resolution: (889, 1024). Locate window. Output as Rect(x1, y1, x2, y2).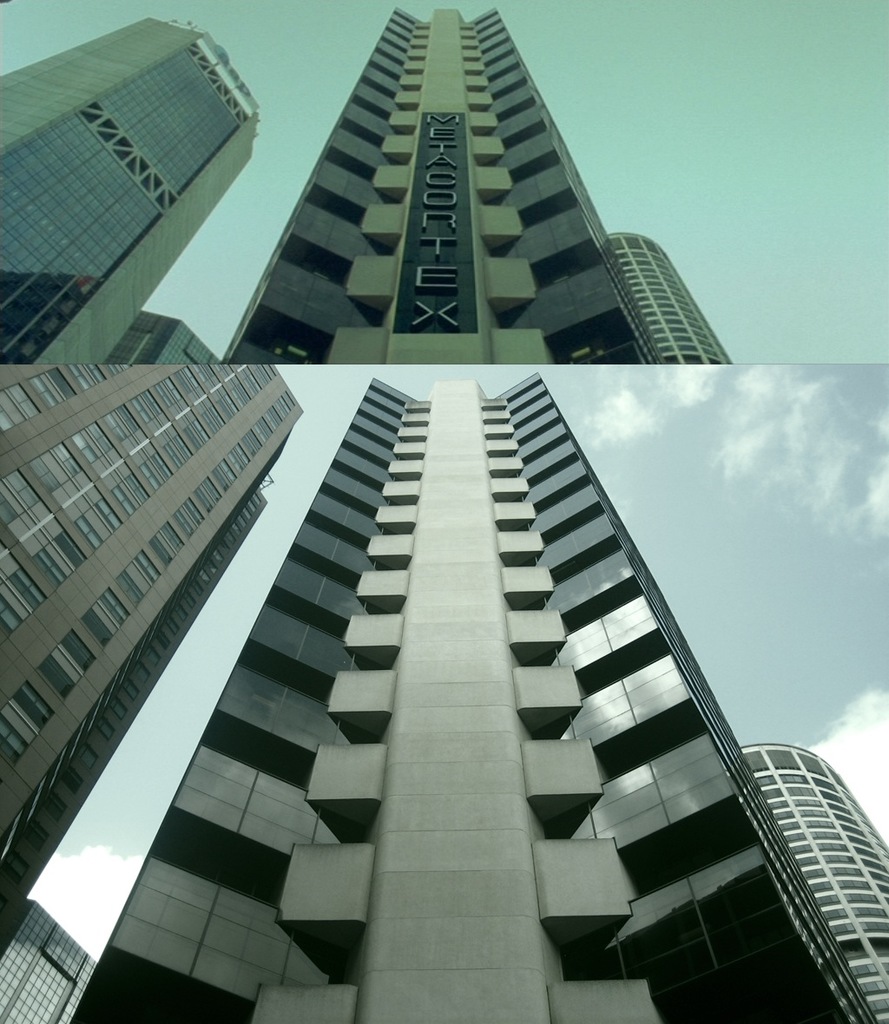
Rect(820, 903, 847, 921).
